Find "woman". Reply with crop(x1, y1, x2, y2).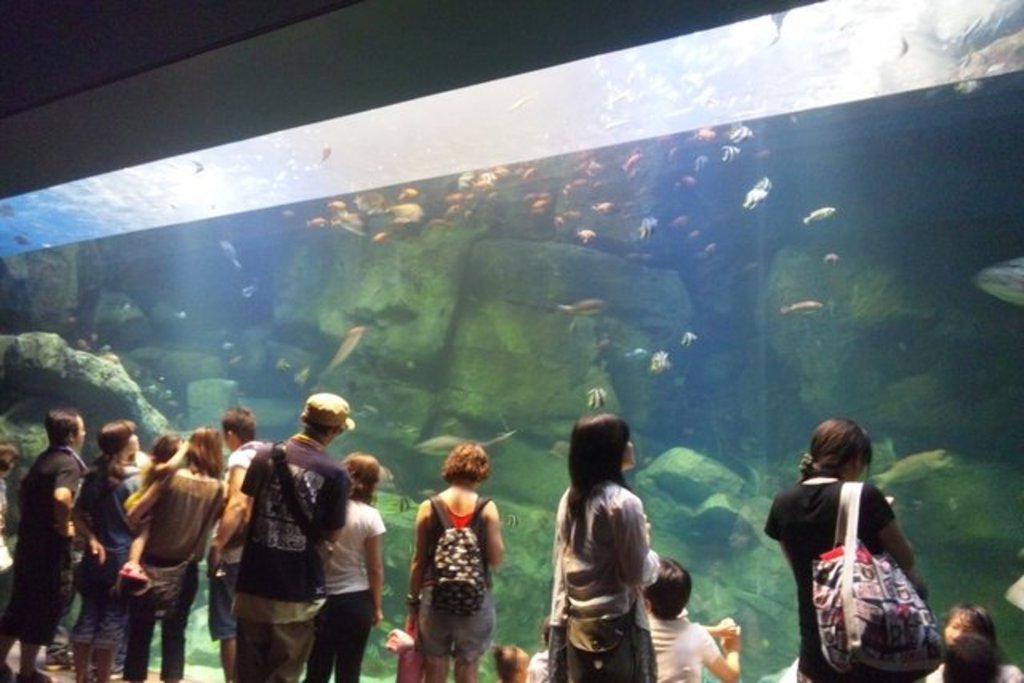
crop(122, 425, 227, 681).
